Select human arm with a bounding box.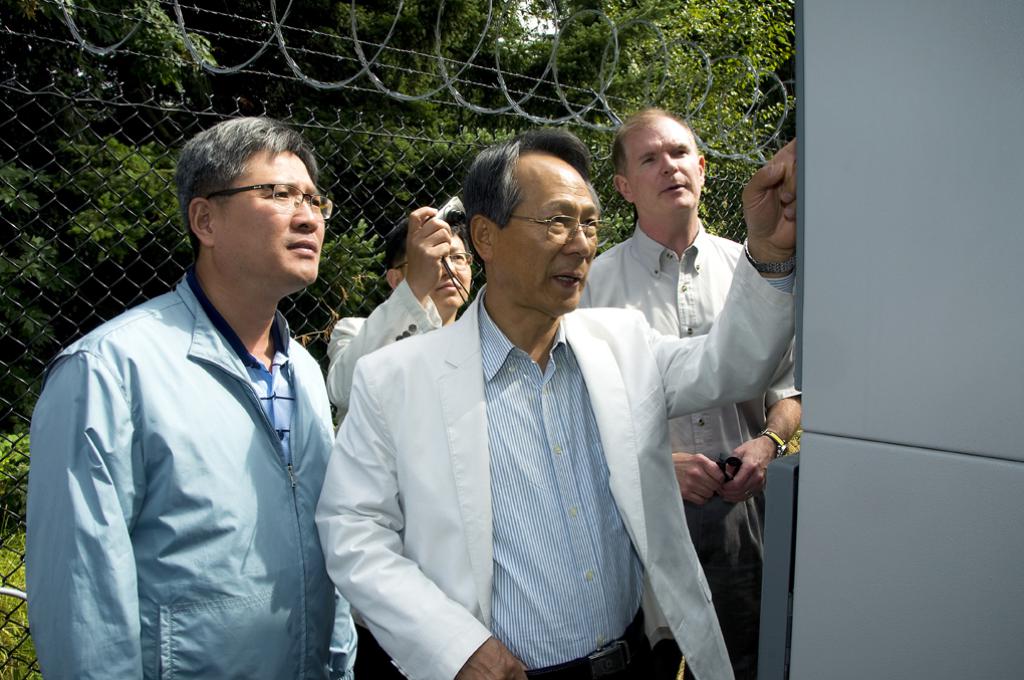
(674,450,723,504).
